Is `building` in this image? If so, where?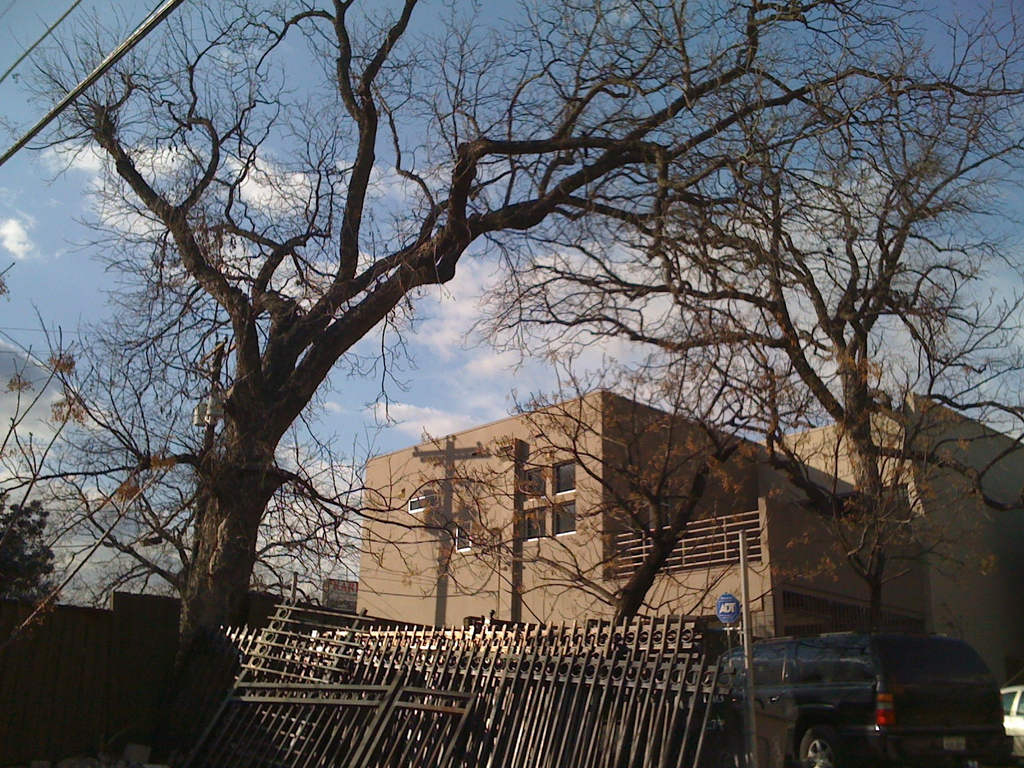
Yes, at l=356, t=389, r=1023, b=687.
